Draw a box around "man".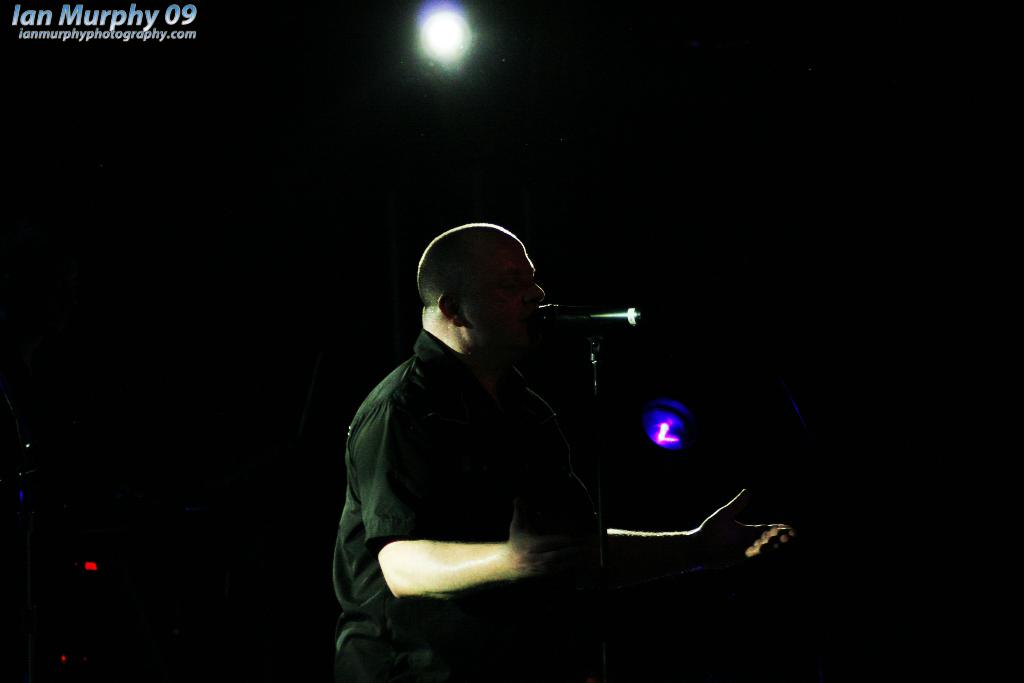
left=317, top=176, right=769, bottom=659.
